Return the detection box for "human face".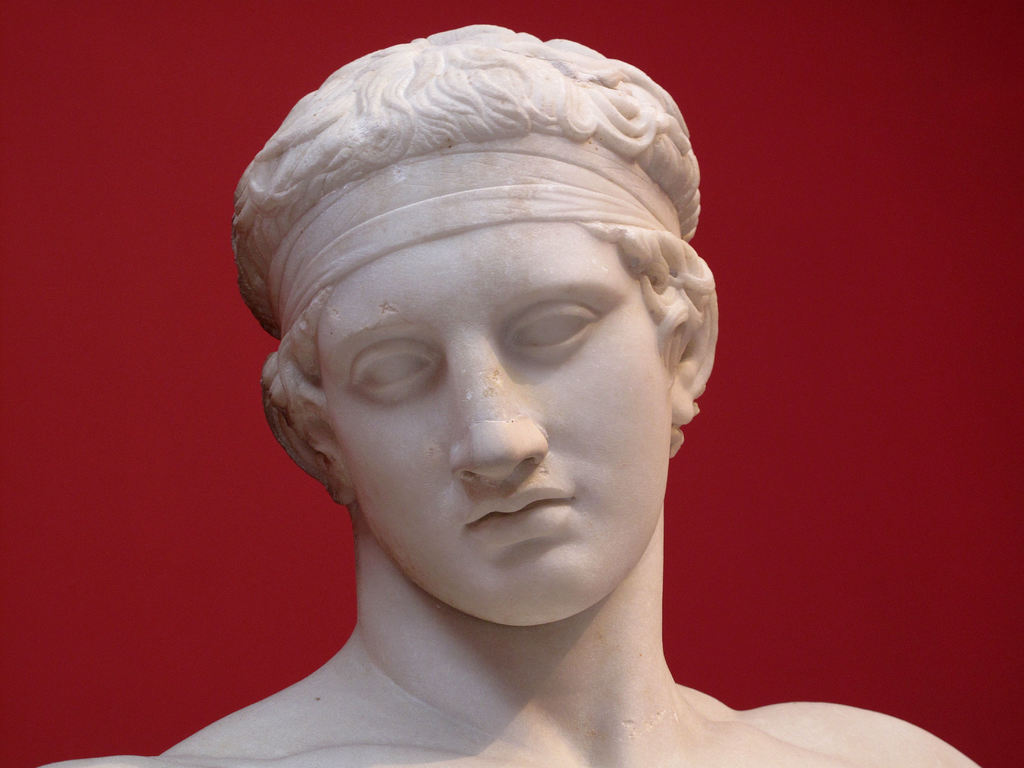
box=[313, 218, 675, 628].
